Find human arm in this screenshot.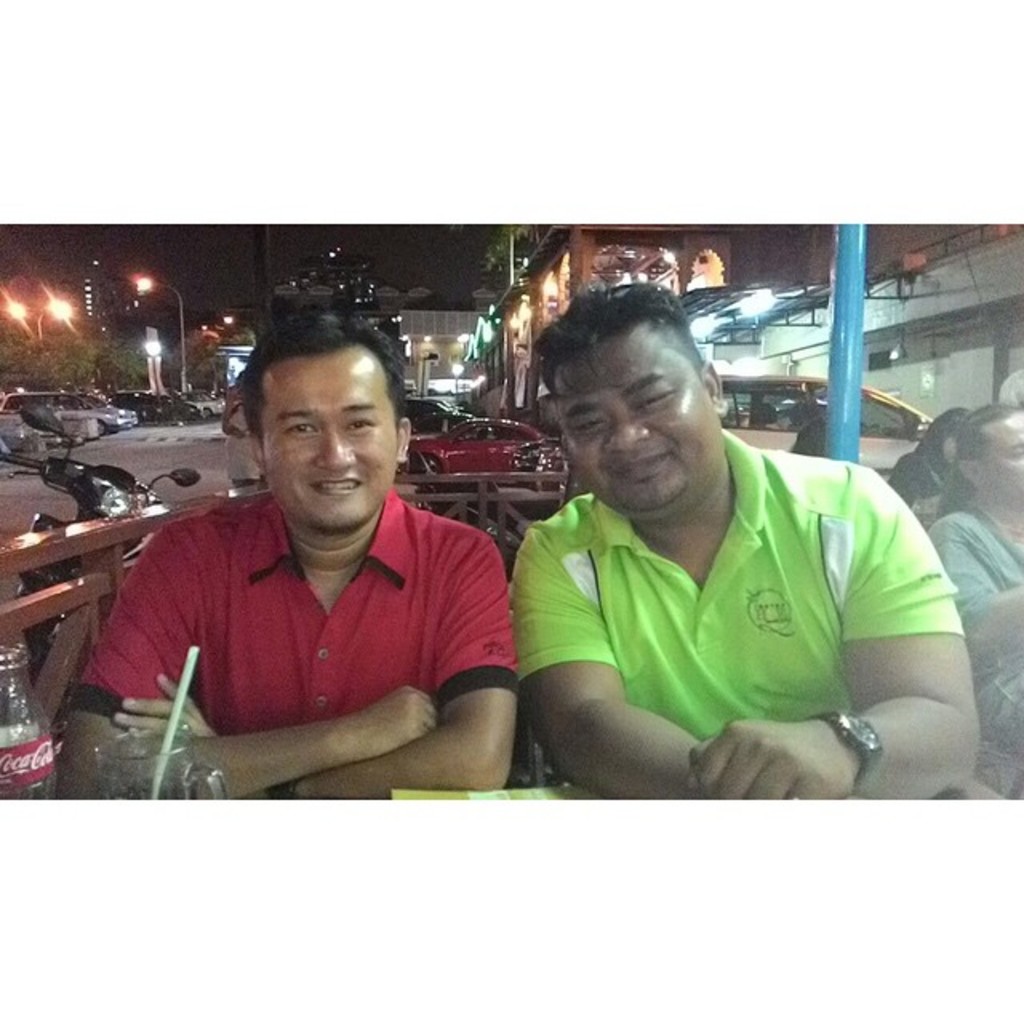
The bounding box for human arm is [125, 536, 518, 794].
